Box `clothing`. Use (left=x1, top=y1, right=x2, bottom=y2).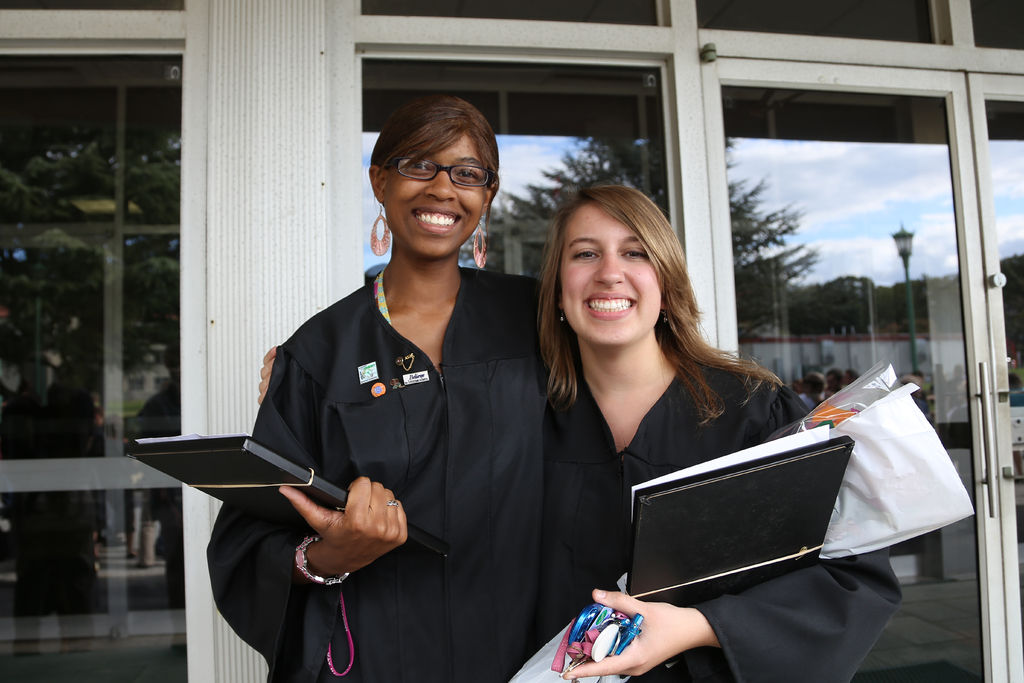
(left=202, top=263, right=541, bottom=680).
